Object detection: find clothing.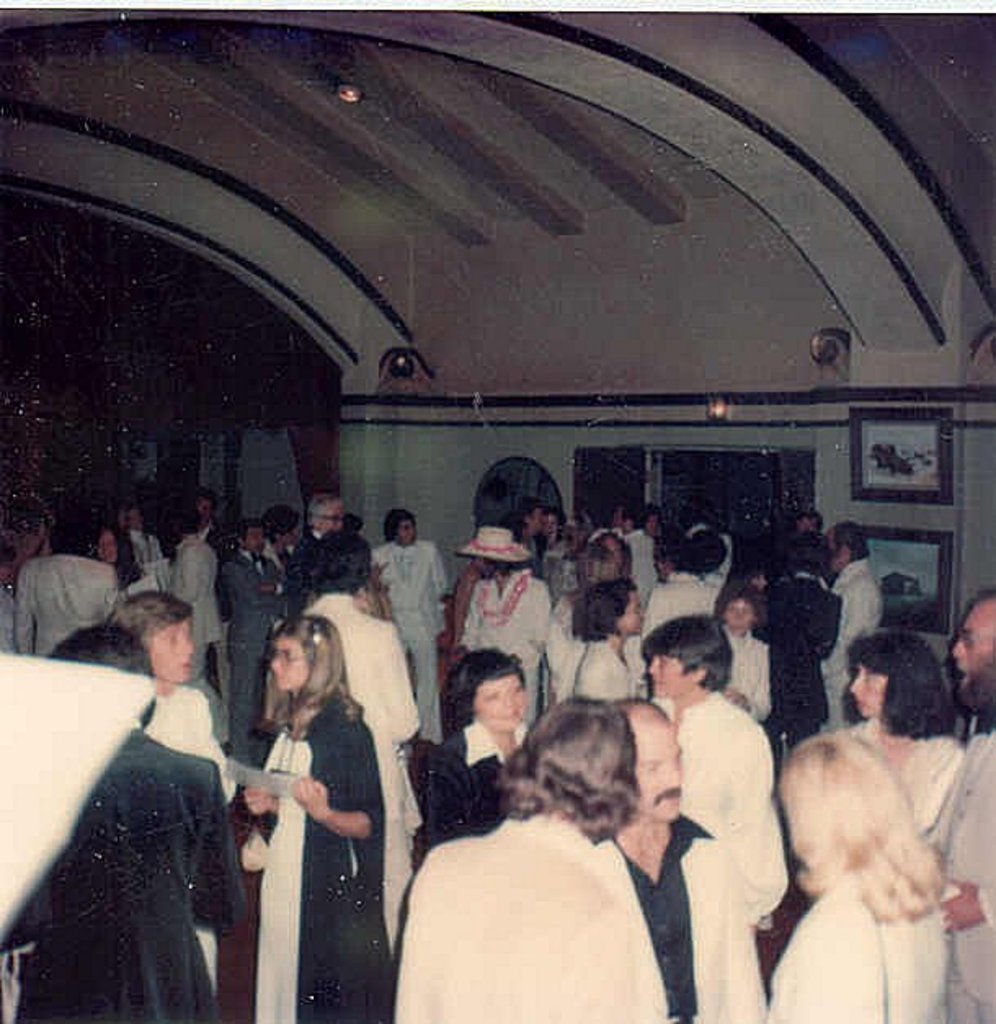
locate(472, 565, 549, 725).
